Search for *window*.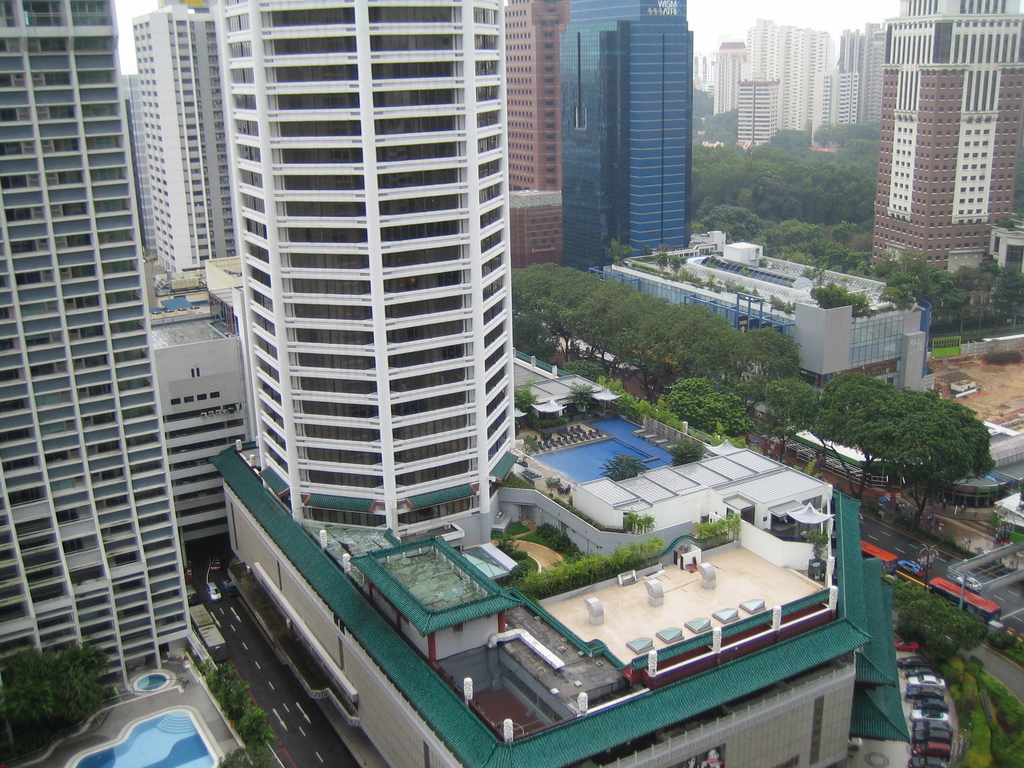
Found at x1=480 y1=205 x2=501 y2=231.
